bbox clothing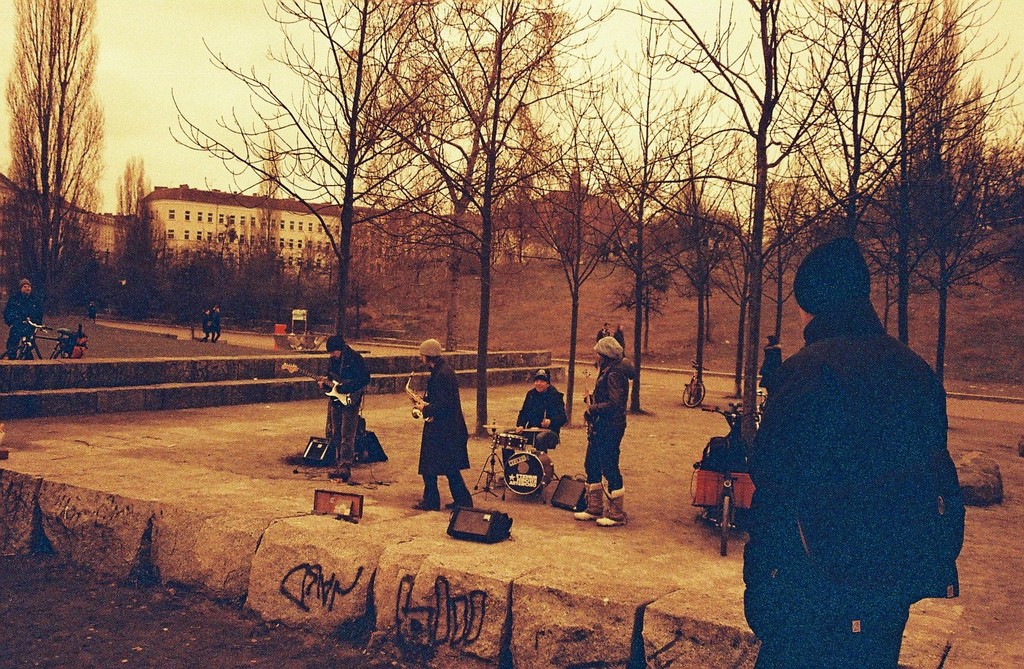
Rect(410, 353, 471, 507)
